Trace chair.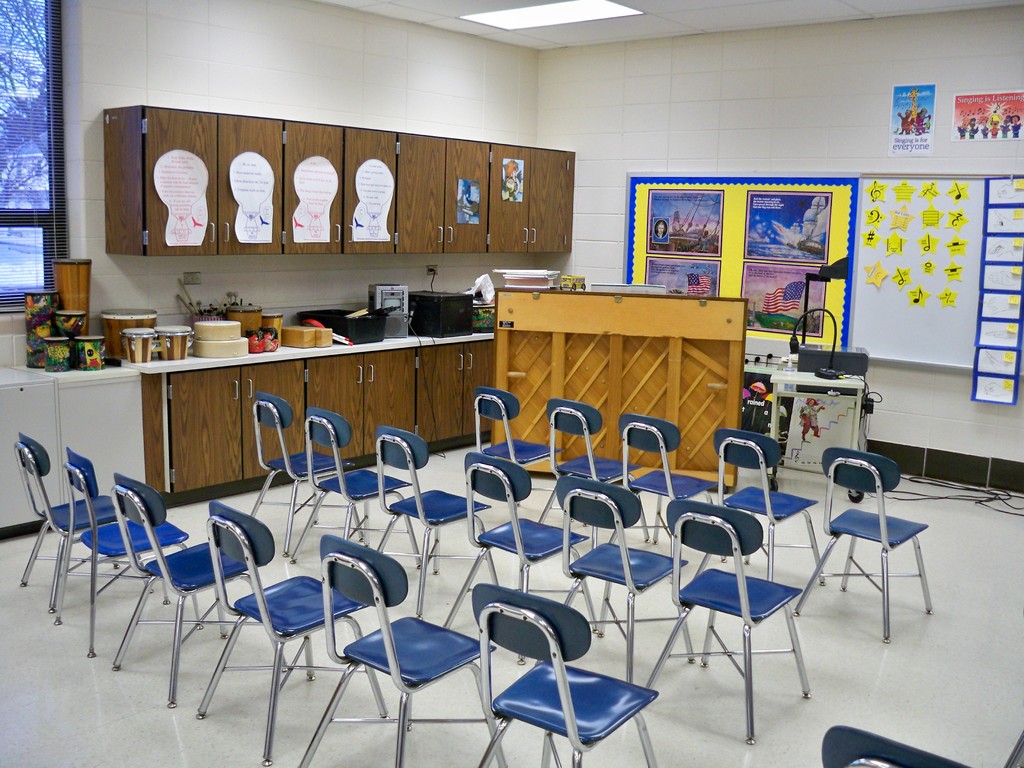
Traced to x1=195, y1=499, x2=385, y2=764.
